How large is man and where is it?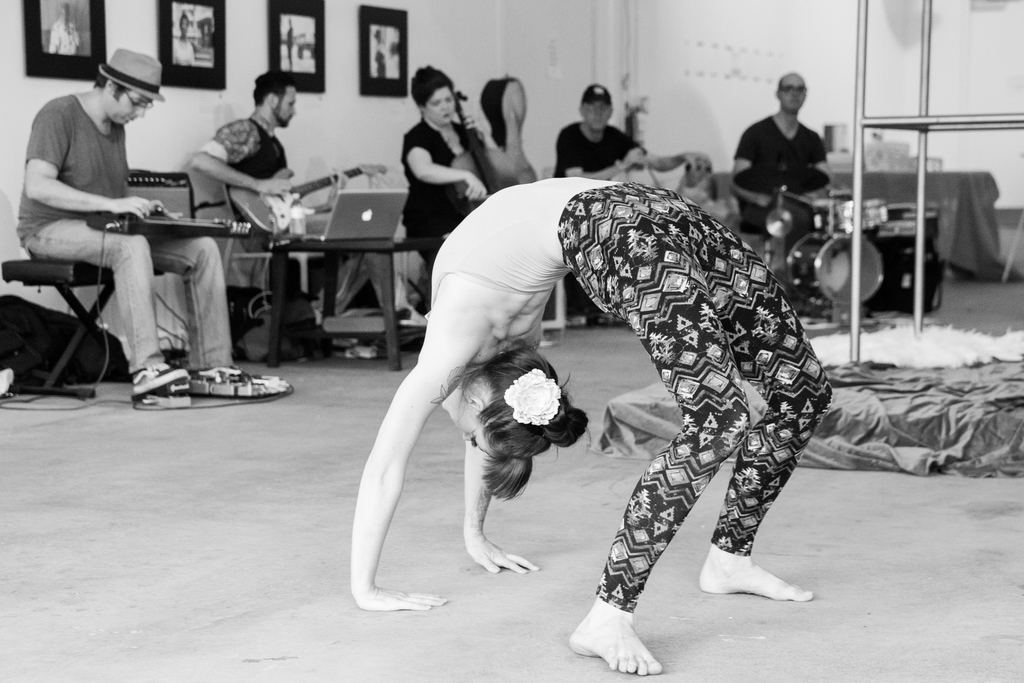
Bounding box: (left=186, top=70, right=333, bottom=259).
